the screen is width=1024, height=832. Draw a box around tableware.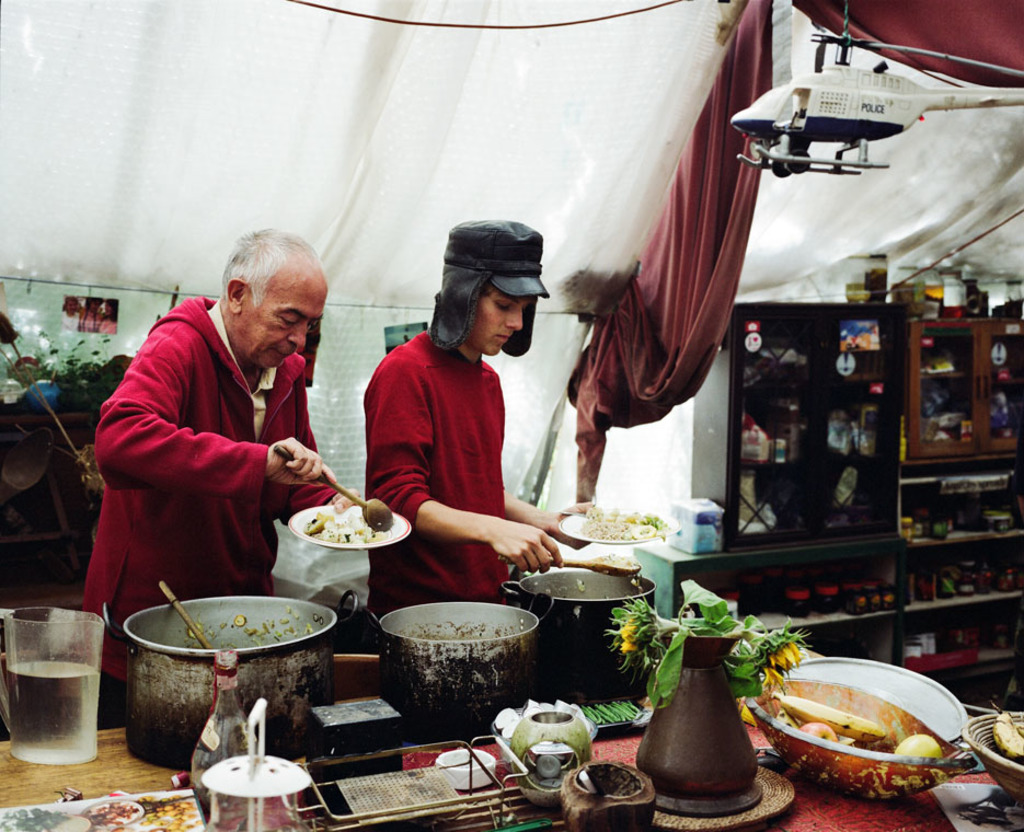
{"x1": 557, "y1": 513, "x2": 671, "y2": 545}.
